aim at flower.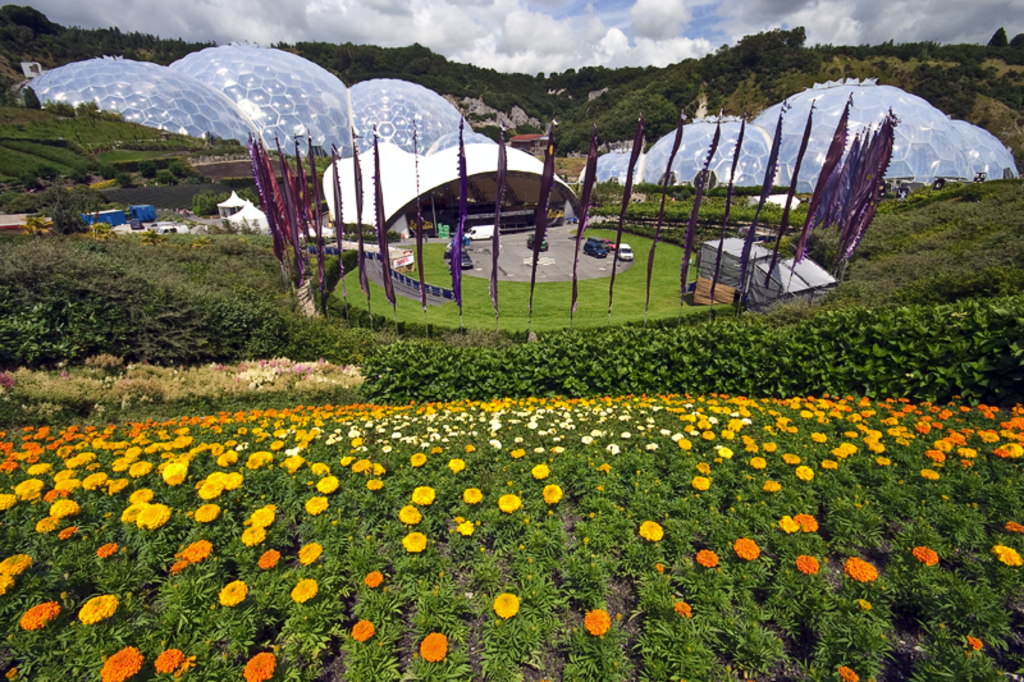
Aimed at crop(1004, 518, 1023, 535).
